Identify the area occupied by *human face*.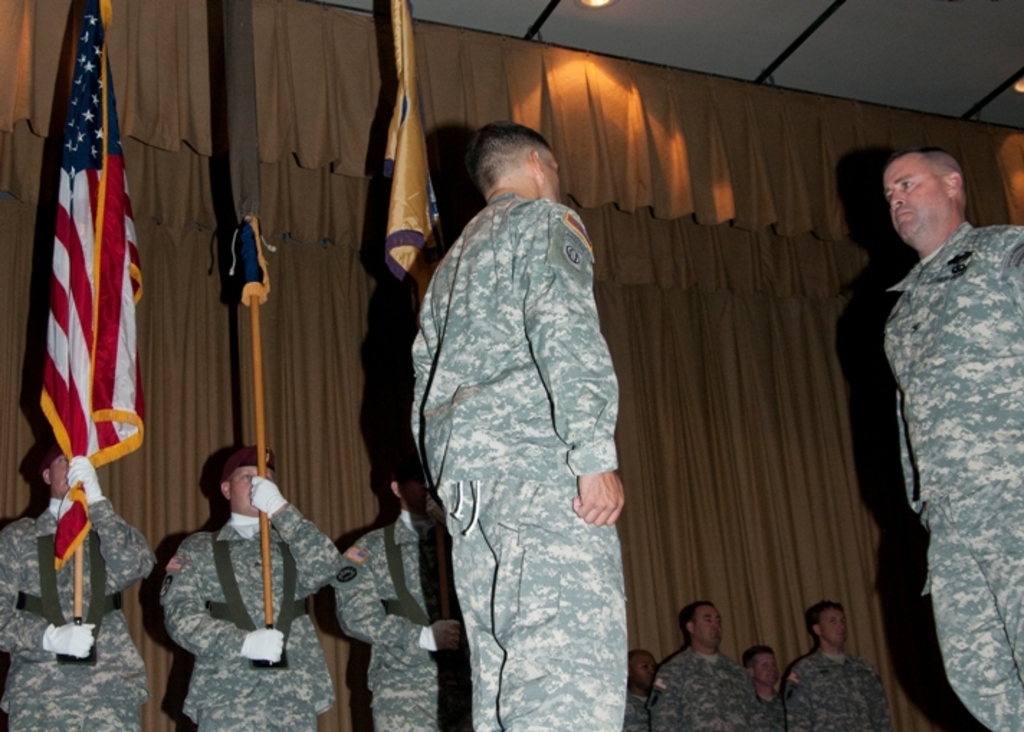
Area: <box>630,657,656,682</box>.
